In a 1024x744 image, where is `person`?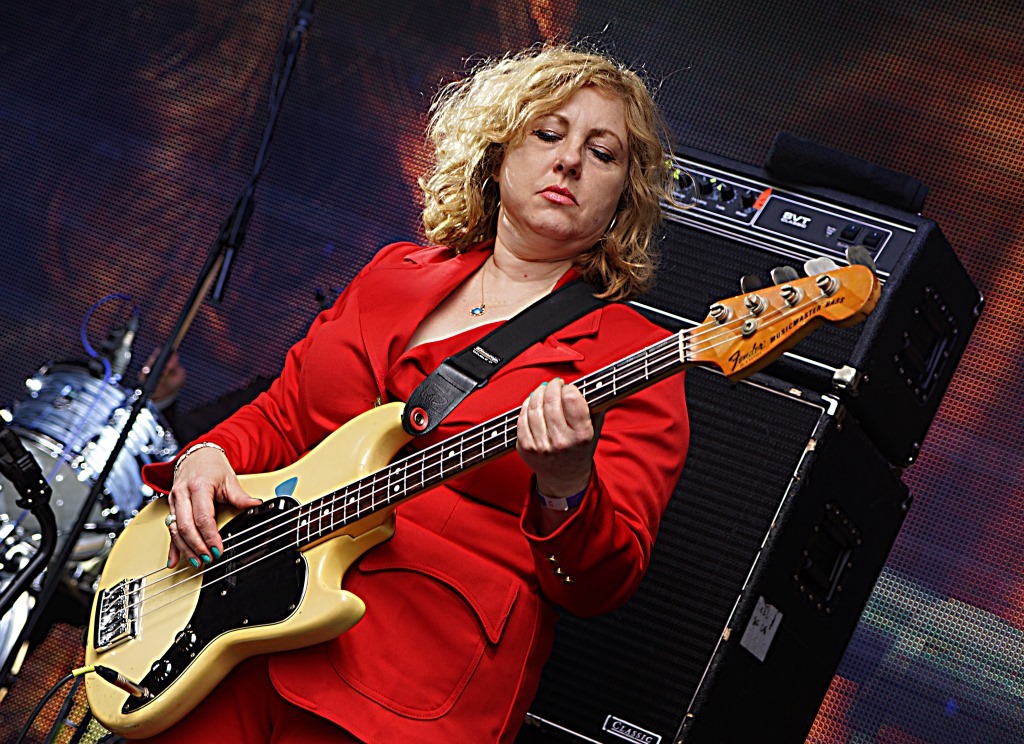
bbox=(146, 16, 698, 743).
